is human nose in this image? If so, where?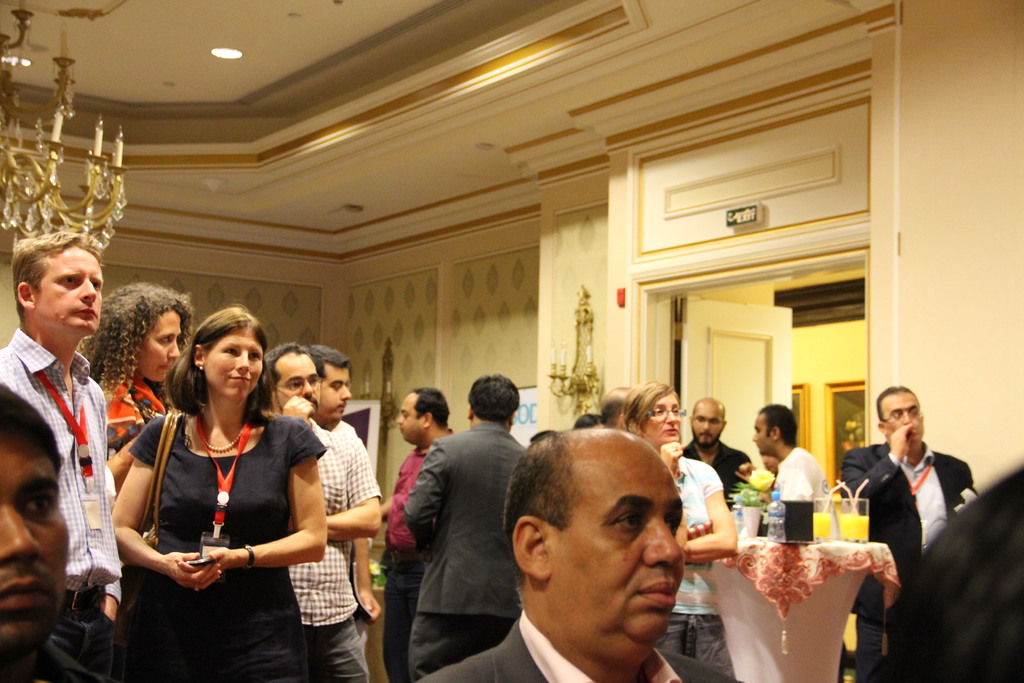
Yes, at <box>641,509,681,564</box>.
